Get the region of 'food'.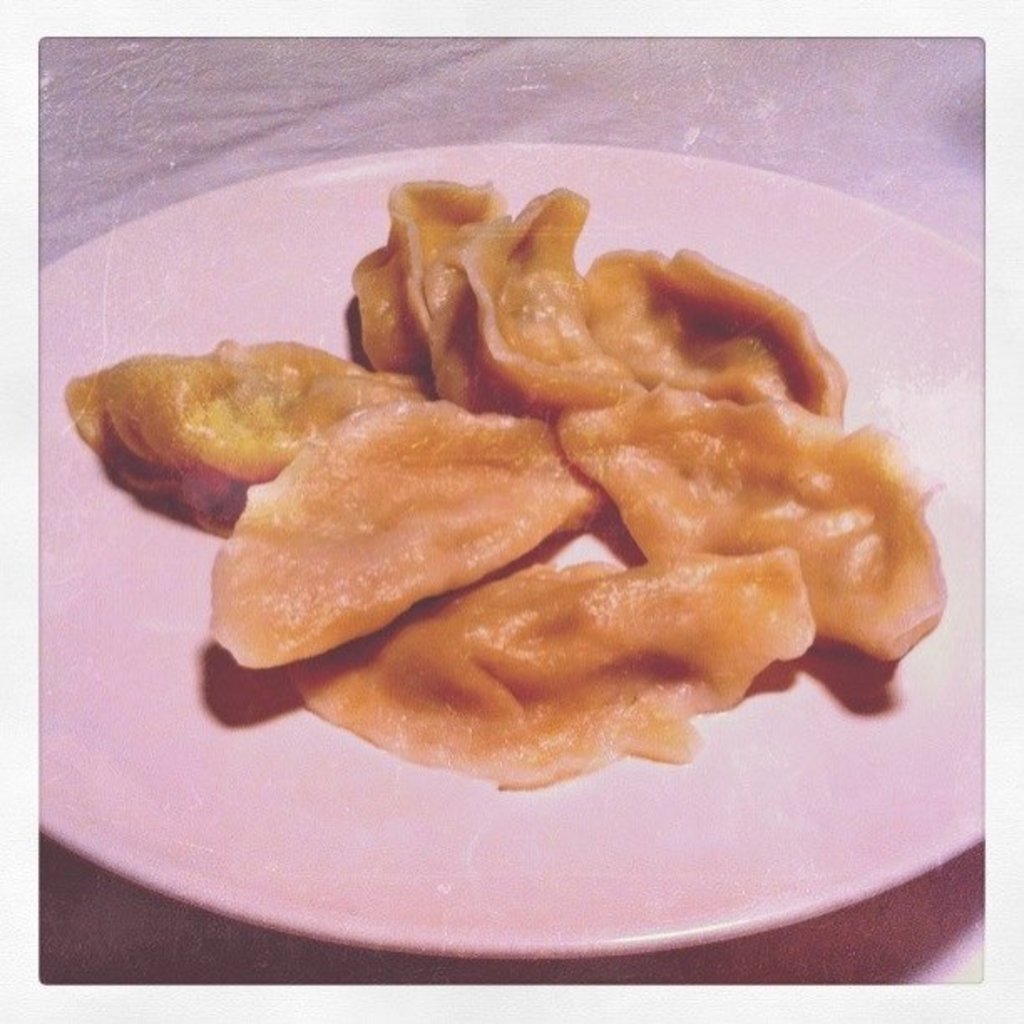
x1=117 y1=197 x2=940 y2=801.
